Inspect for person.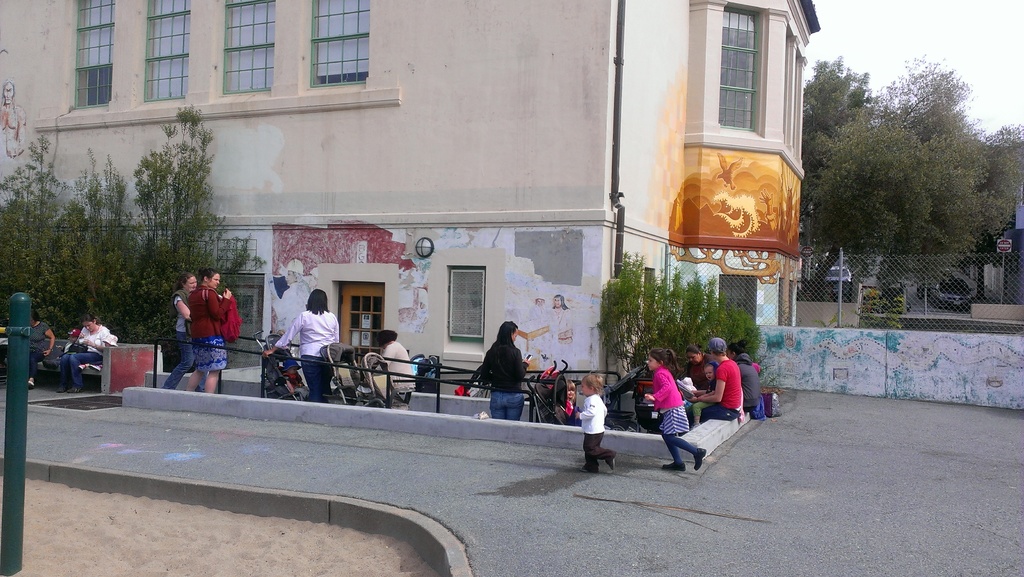
Inspection: BBox(694, 332, 742, 418).
